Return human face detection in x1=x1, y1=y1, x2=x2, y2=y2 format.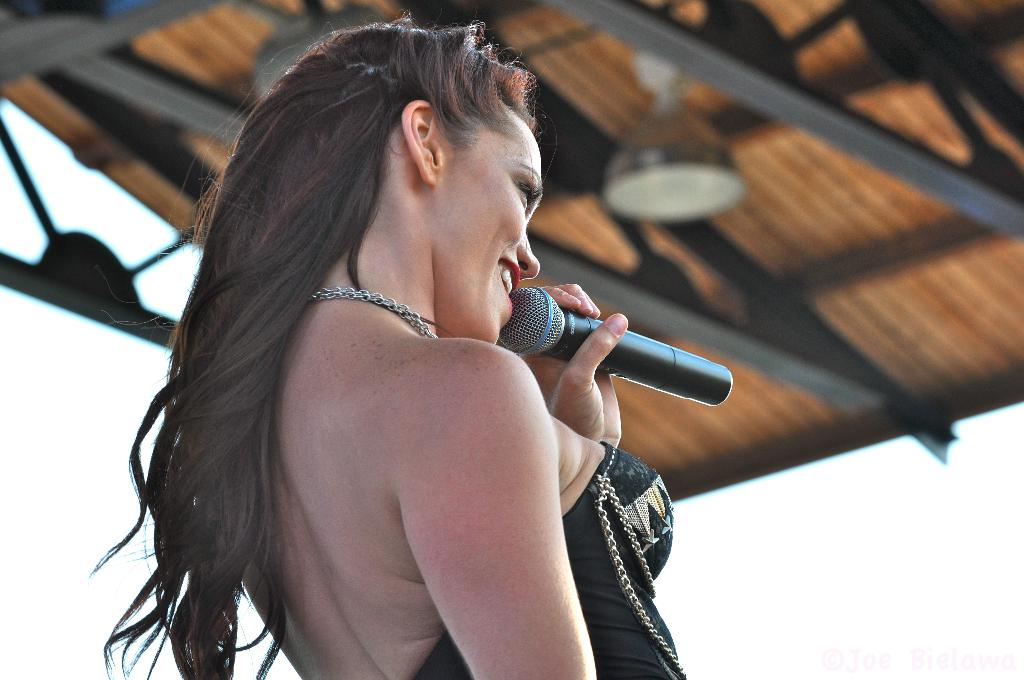
x1=438, y1=127, x2=543, y2=344.
